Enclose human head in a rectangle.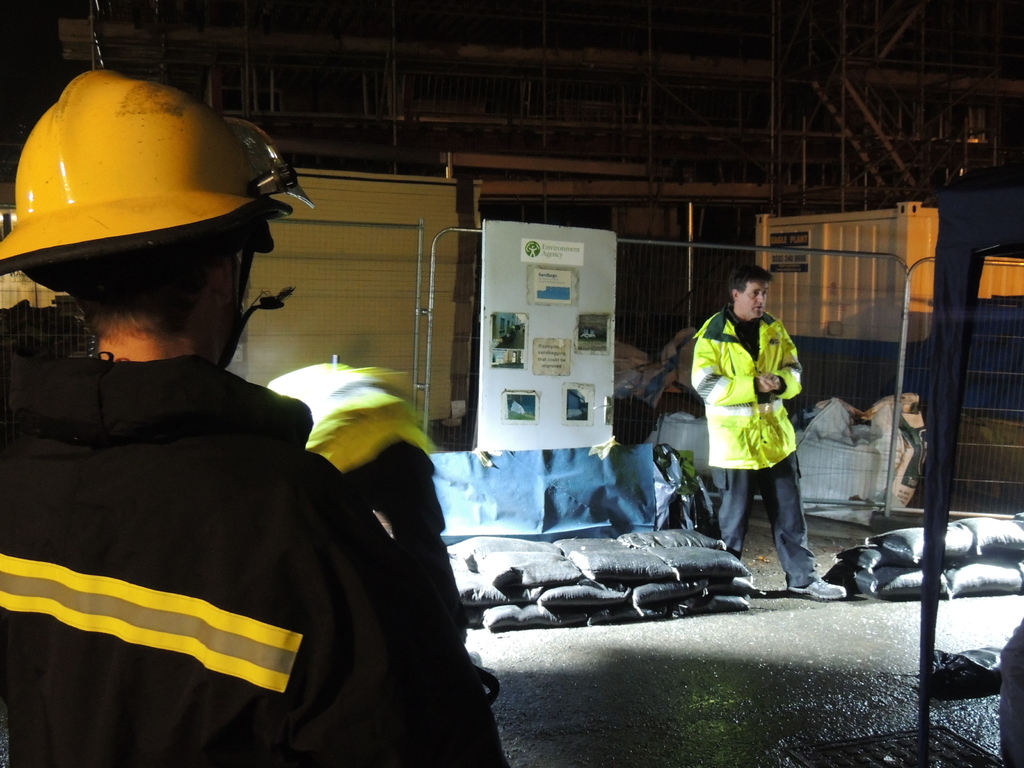
17 63 248 367.
